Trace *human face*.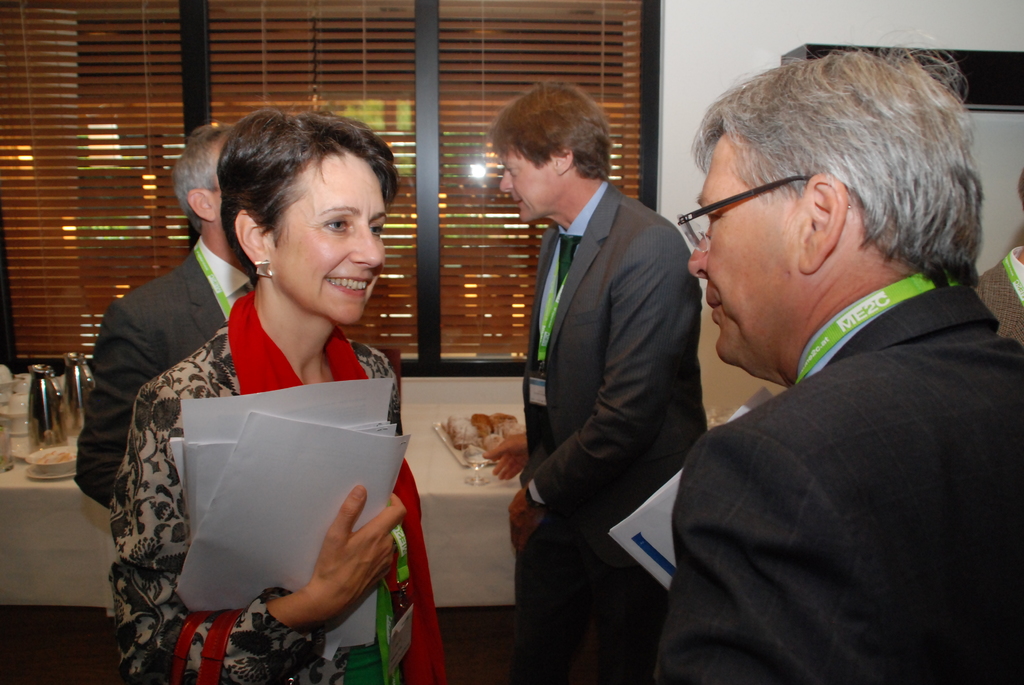
Traced to crop(500, 152, 562, 219).
